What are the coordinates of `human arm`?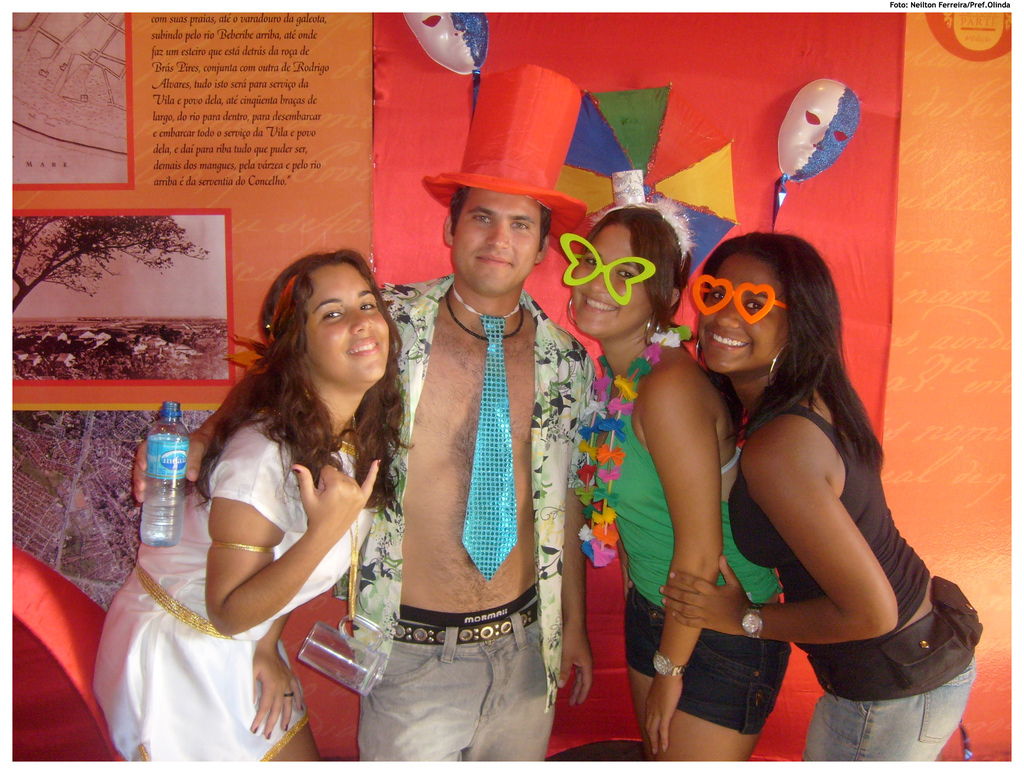
detection(208, 428, 376, 636).
